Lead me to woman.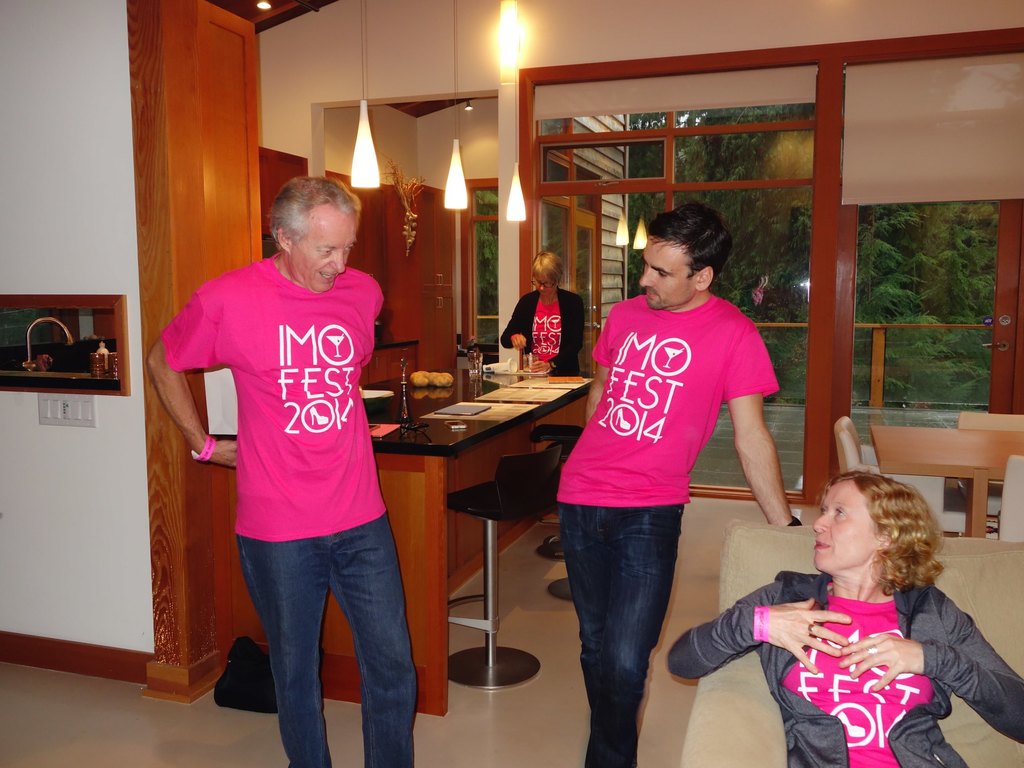
Lead to Rect(493, 250, 583, 392).
